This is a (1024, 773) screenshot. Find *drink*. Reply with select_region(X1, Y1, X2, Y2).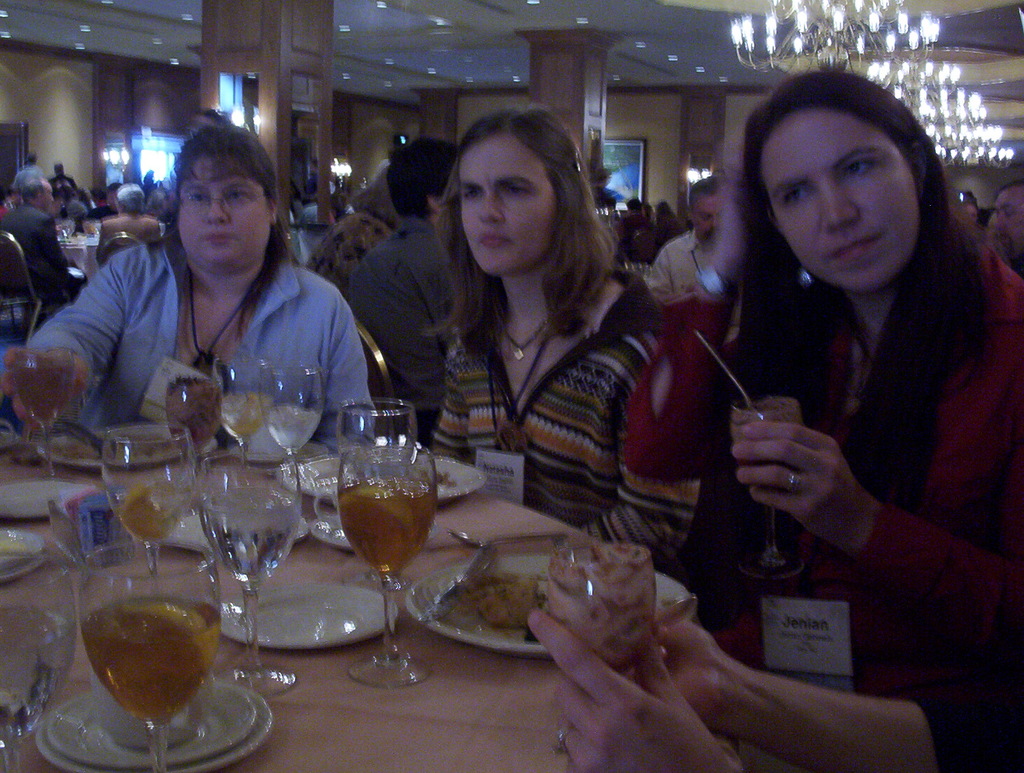
select_region(196, 487, 309, 598).
